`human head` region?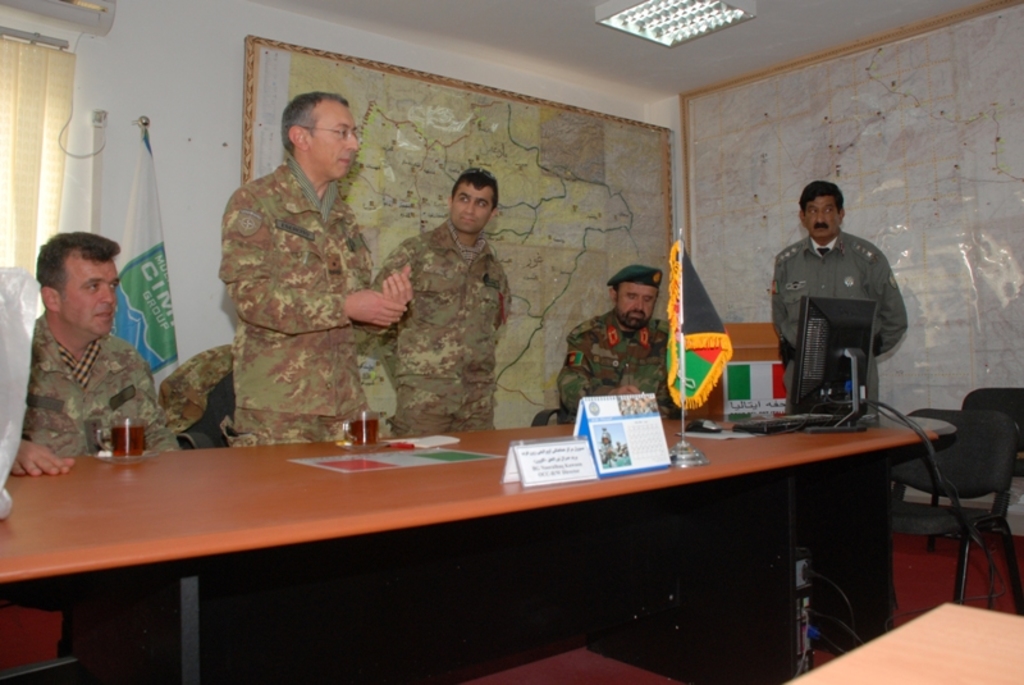
608:262:663:323
